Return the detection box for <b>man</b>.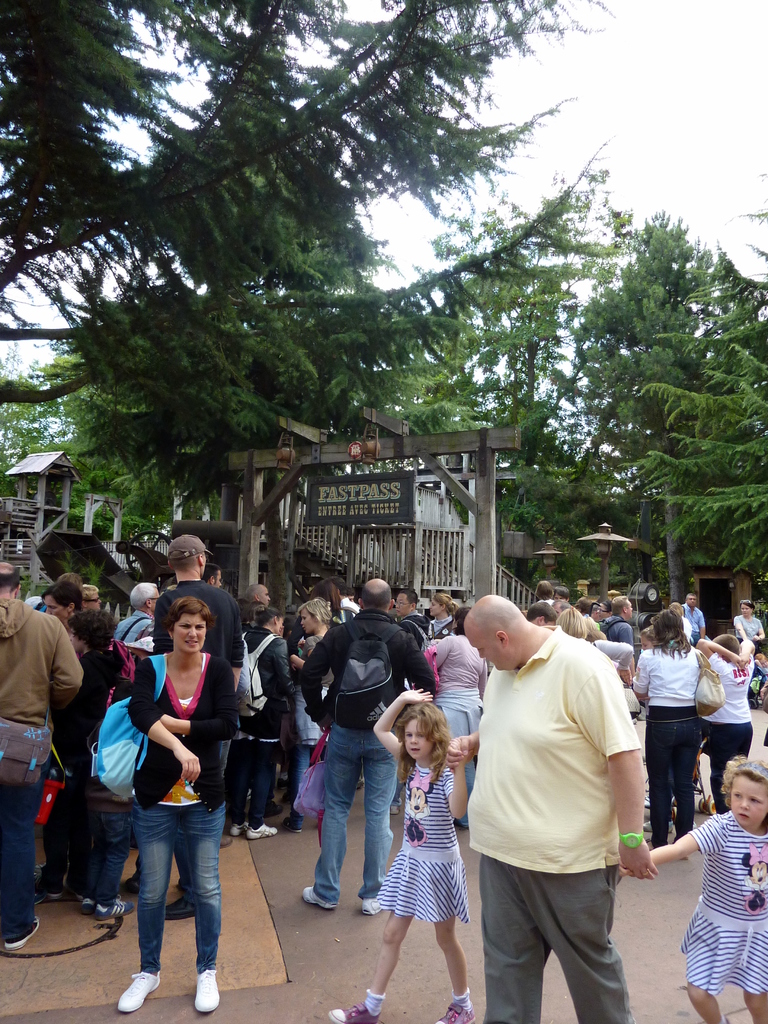
[left=675, top=593, right=709, bottom=645].
